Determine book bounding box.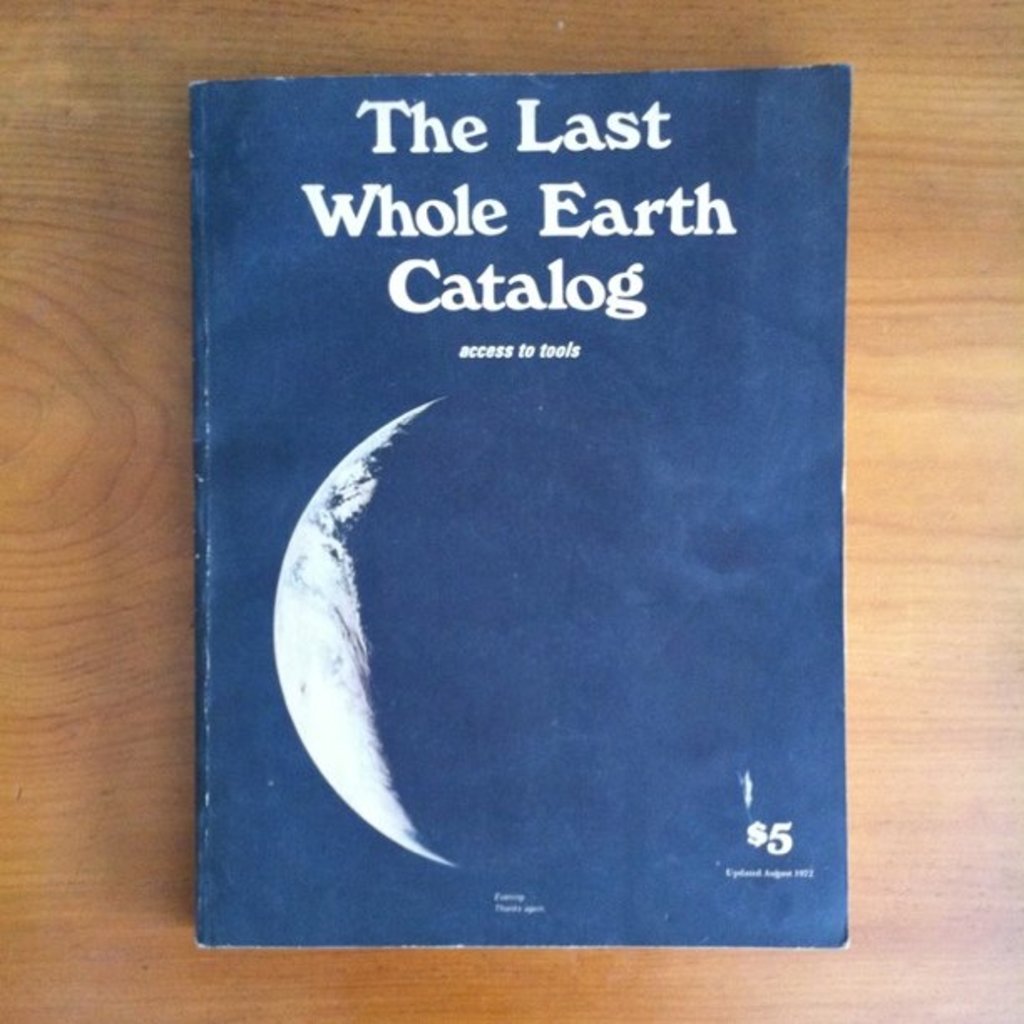
Determined: x1=189, y1=64, x2=847, y2=952.
